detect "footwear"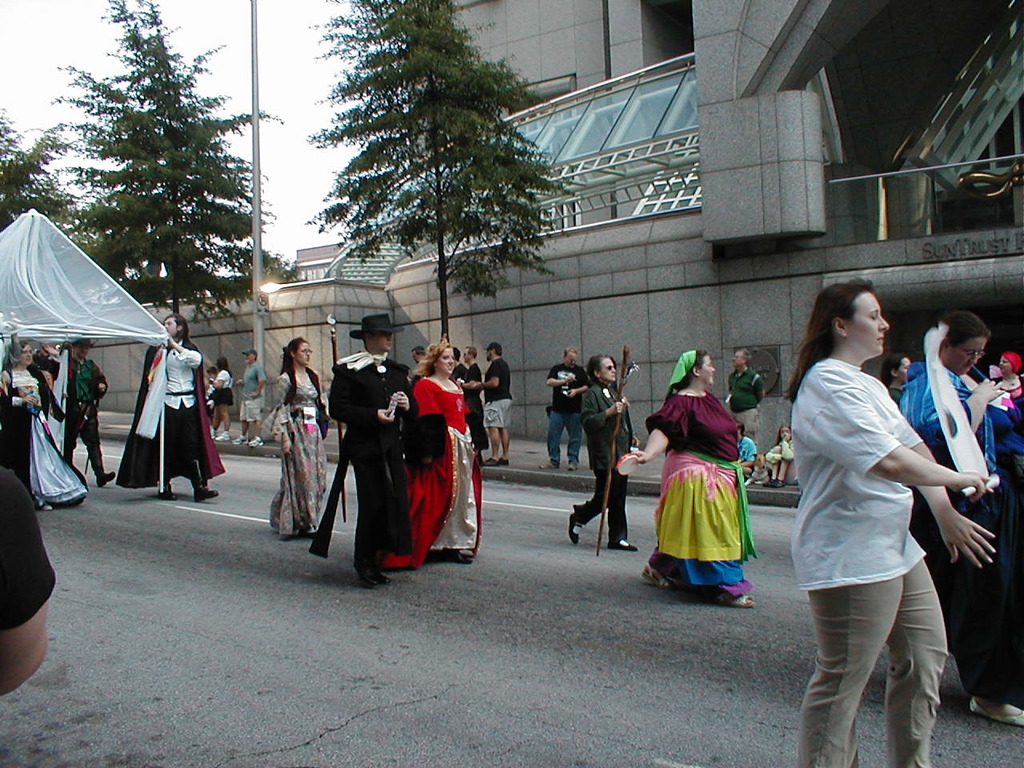
box=[359, 573, 382, 586]
